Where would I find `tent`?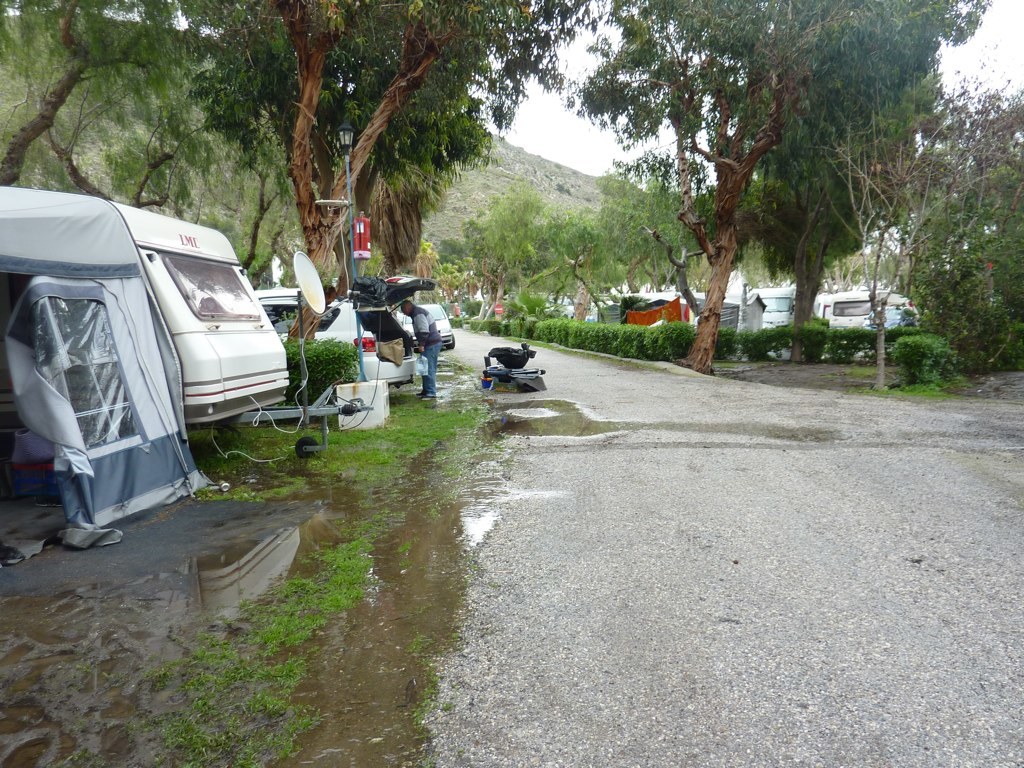
At {"left": 1, "top": 181, "right": 229, "bottom": 551}.
